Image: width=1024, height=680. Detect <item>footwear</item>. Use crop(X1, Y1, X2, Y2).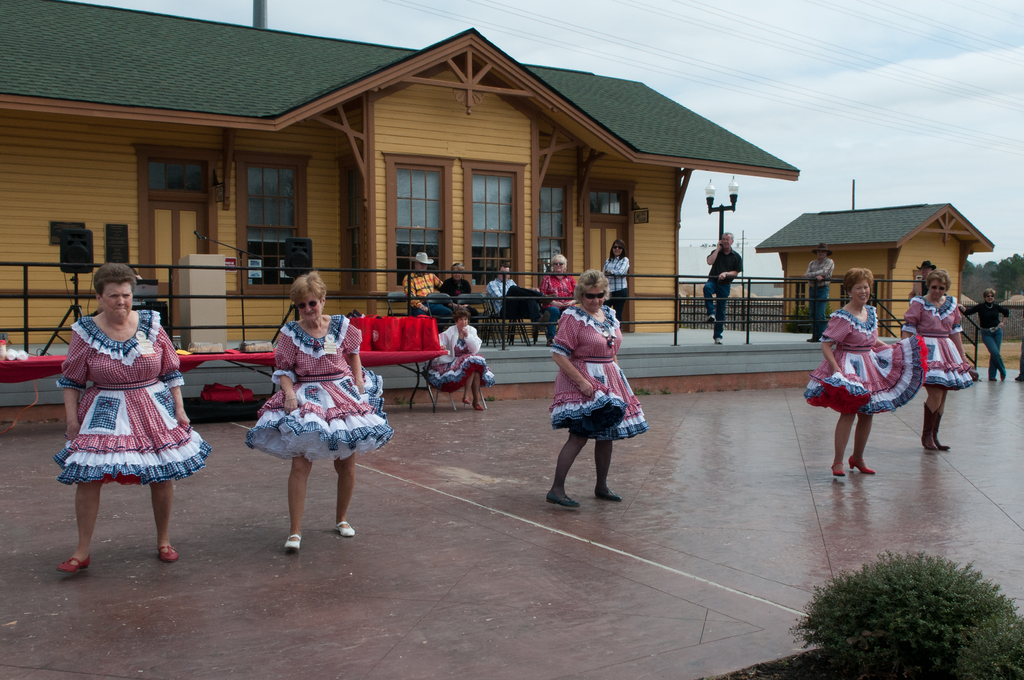
crop(593, 487, 621, 501).
